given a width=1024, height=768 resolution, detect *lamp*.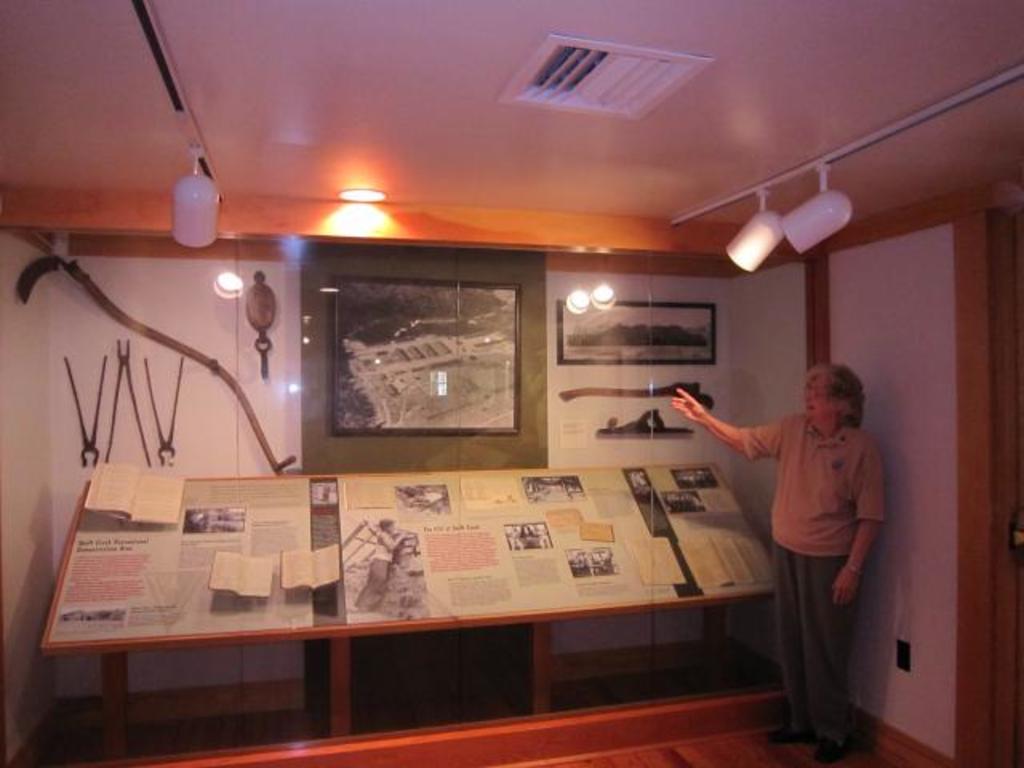
770, 190, 856, 254.
